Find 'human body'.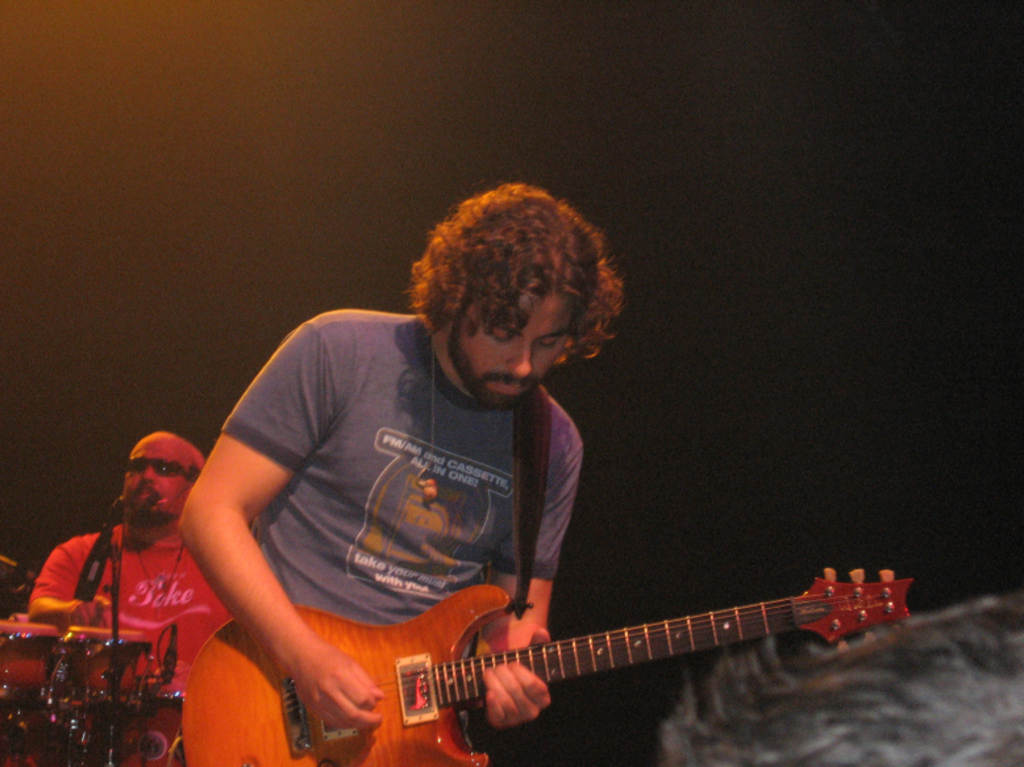
<box>163,189,666,766</box>.
